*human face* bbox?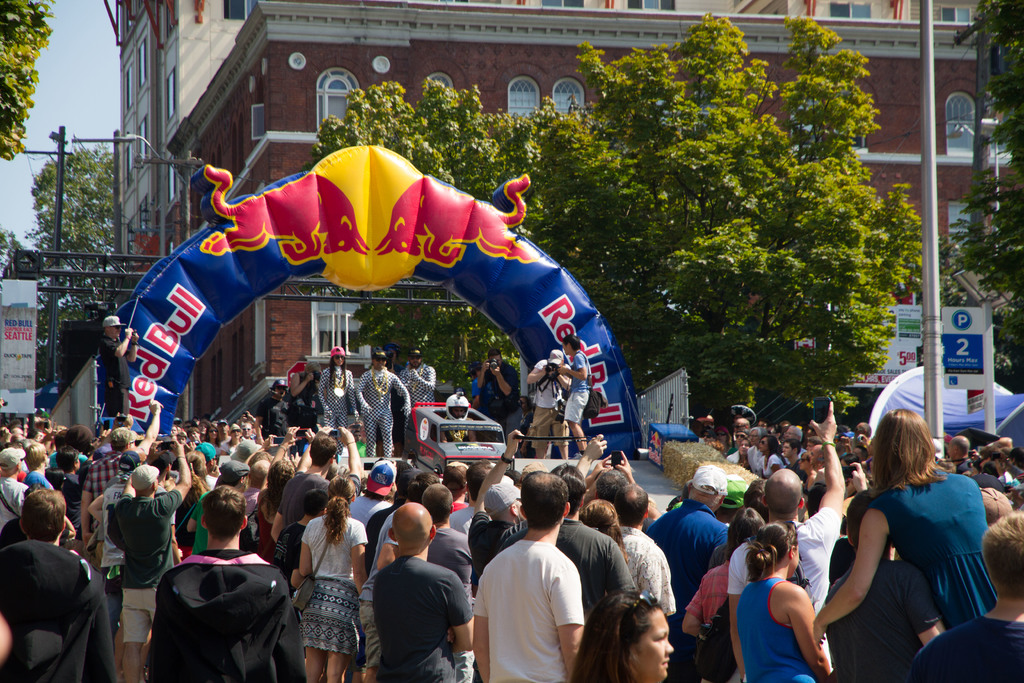
(451,404,467,419)
